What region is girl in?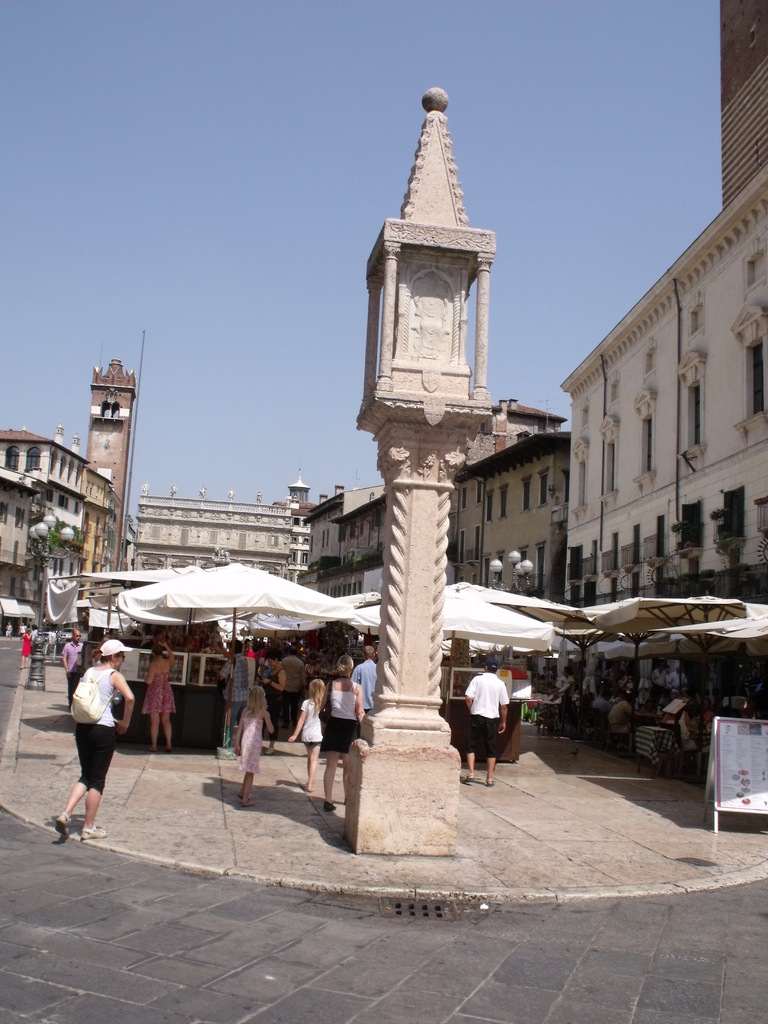
Rect(284, 680, 339, 789).
